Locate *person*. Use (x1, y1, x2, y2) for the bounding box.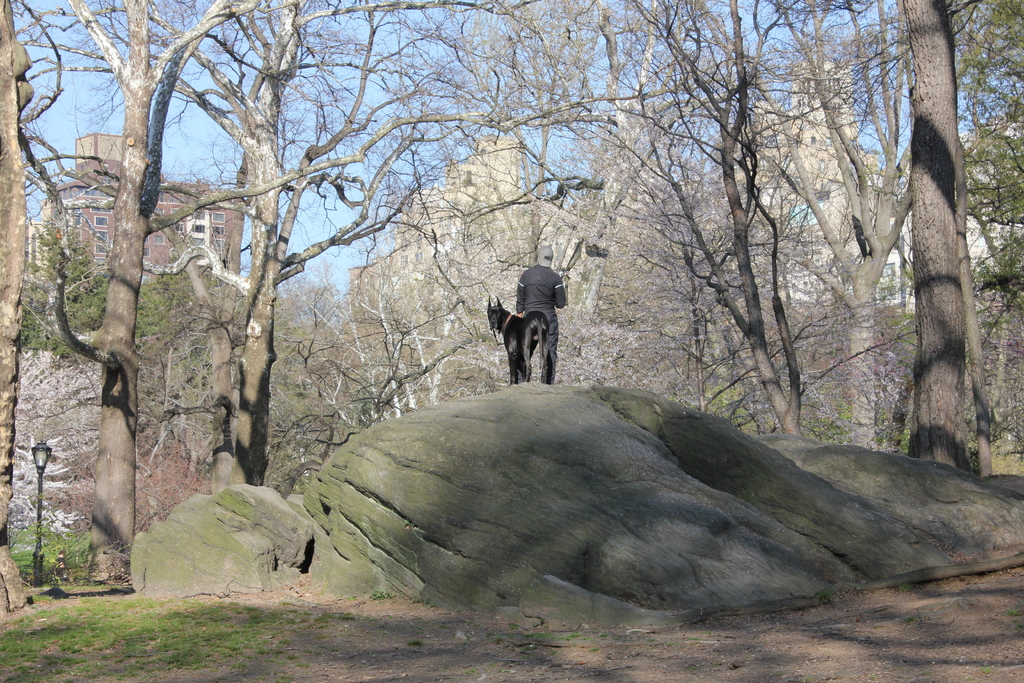
(507, 255, 570, 391).
